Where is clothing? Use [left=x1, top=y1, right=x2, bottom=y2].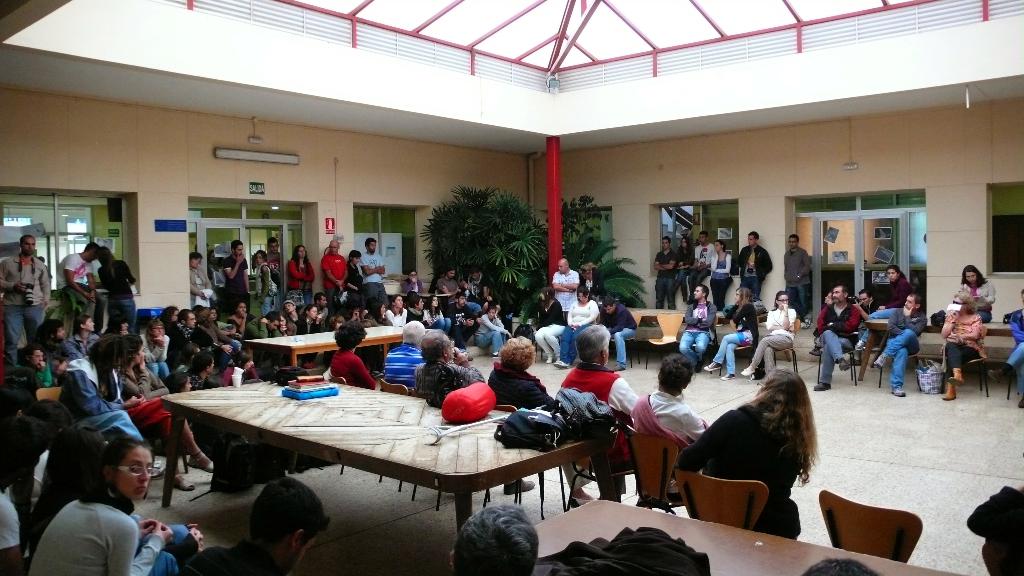
[left=21, top=486, right=197, bottom=566].
